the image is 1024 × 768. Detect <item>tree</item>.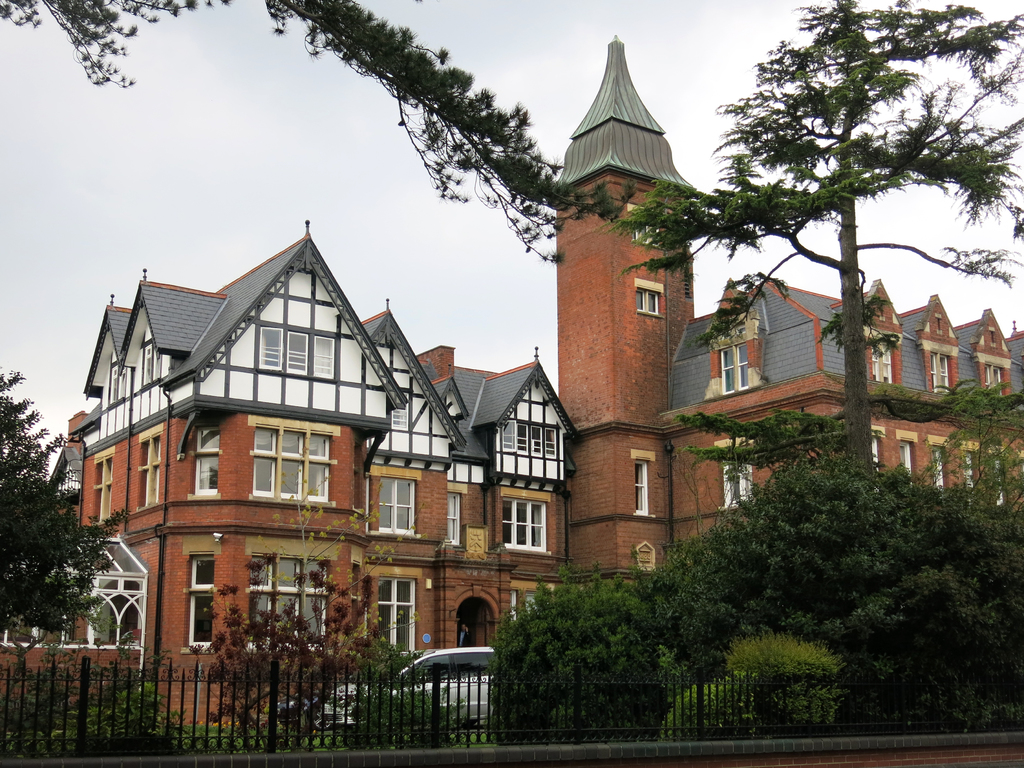
Detection: (left=1, top=378, right=135, bottom=685).
